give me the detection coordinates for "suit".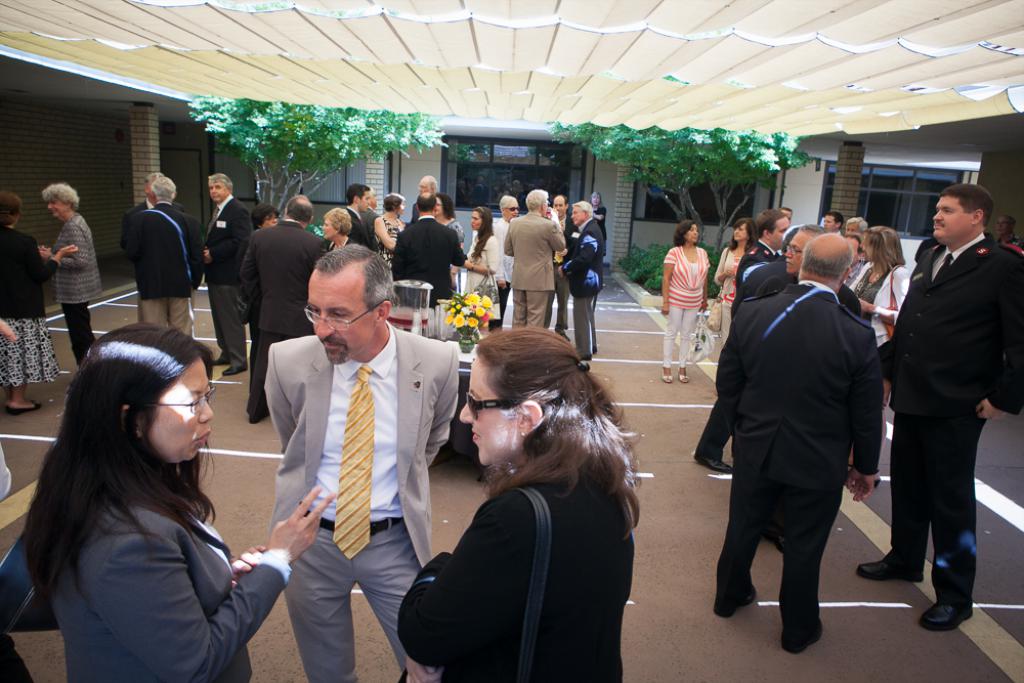
(699,251,798,464).
